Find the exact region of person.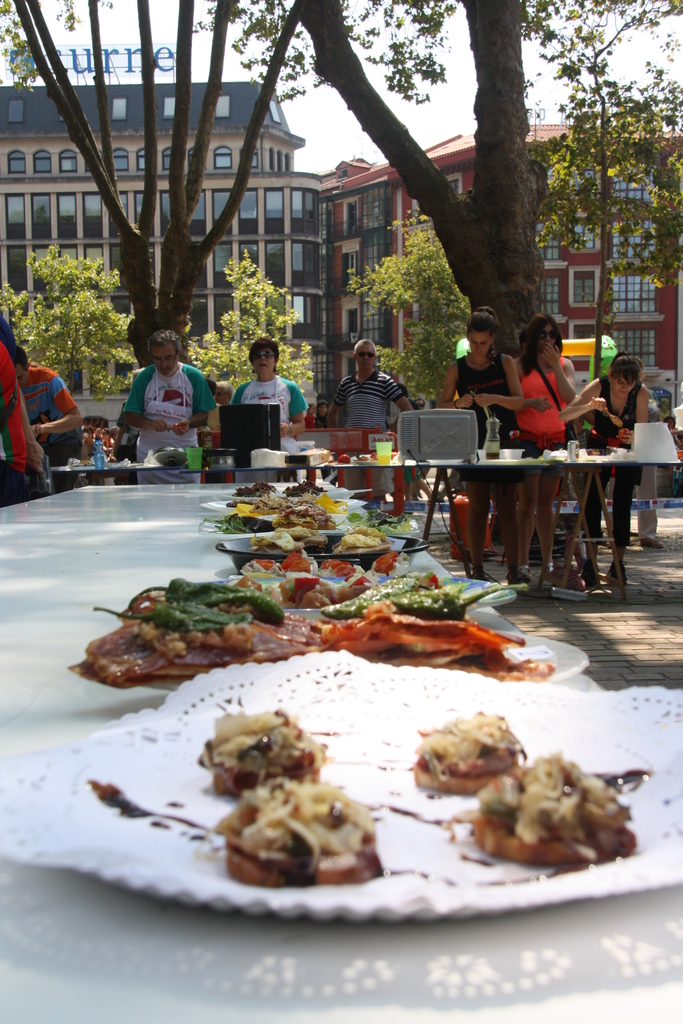
Exact region: (315,399,327,428).
